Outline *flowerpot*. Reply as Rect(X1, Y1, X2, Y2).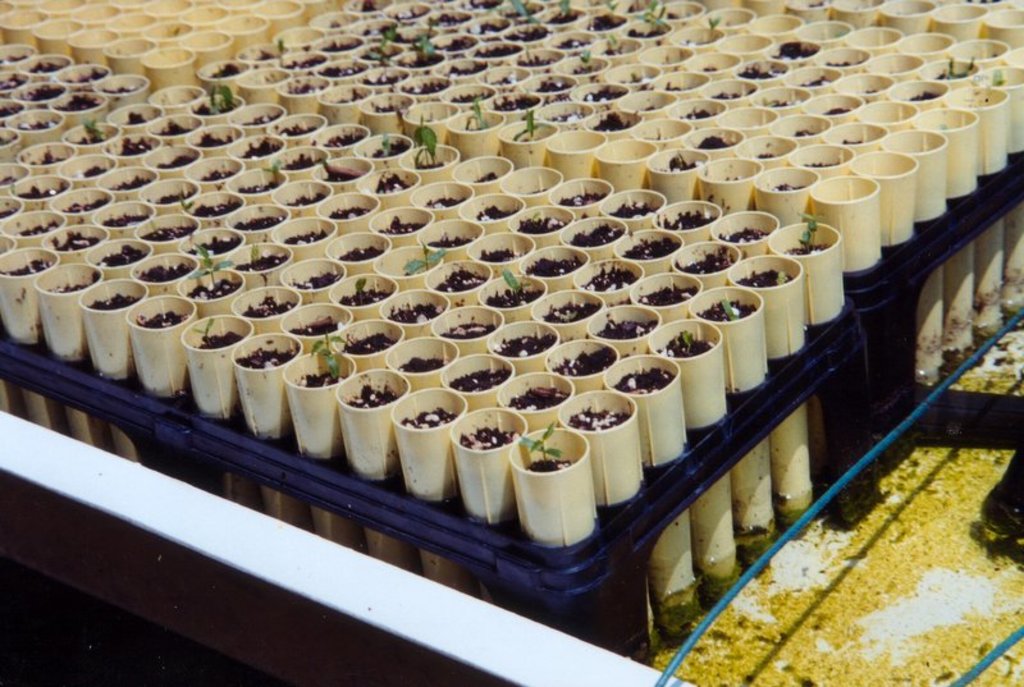
Rect(324, 372, 385, 472).
